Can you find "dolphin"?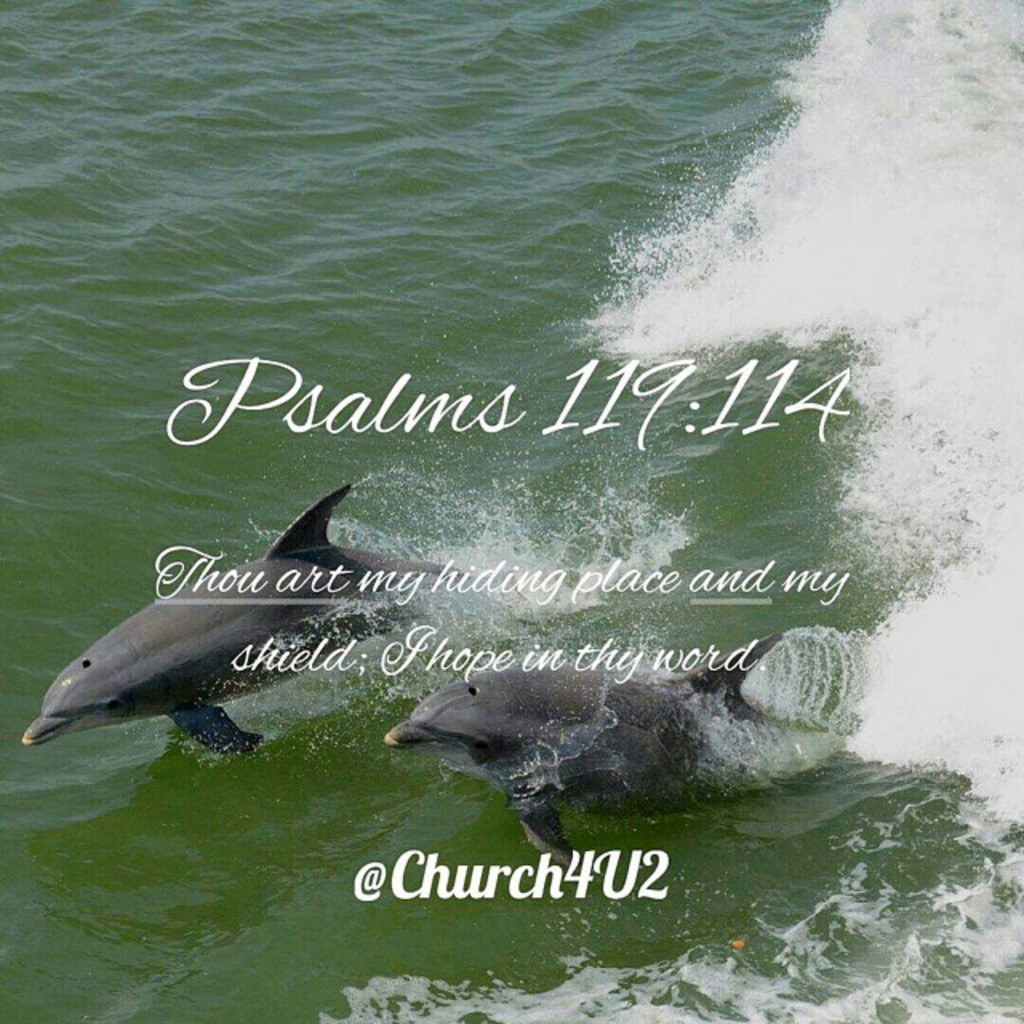
Yes, bounding box: crop(19, 480, 485, 771).
